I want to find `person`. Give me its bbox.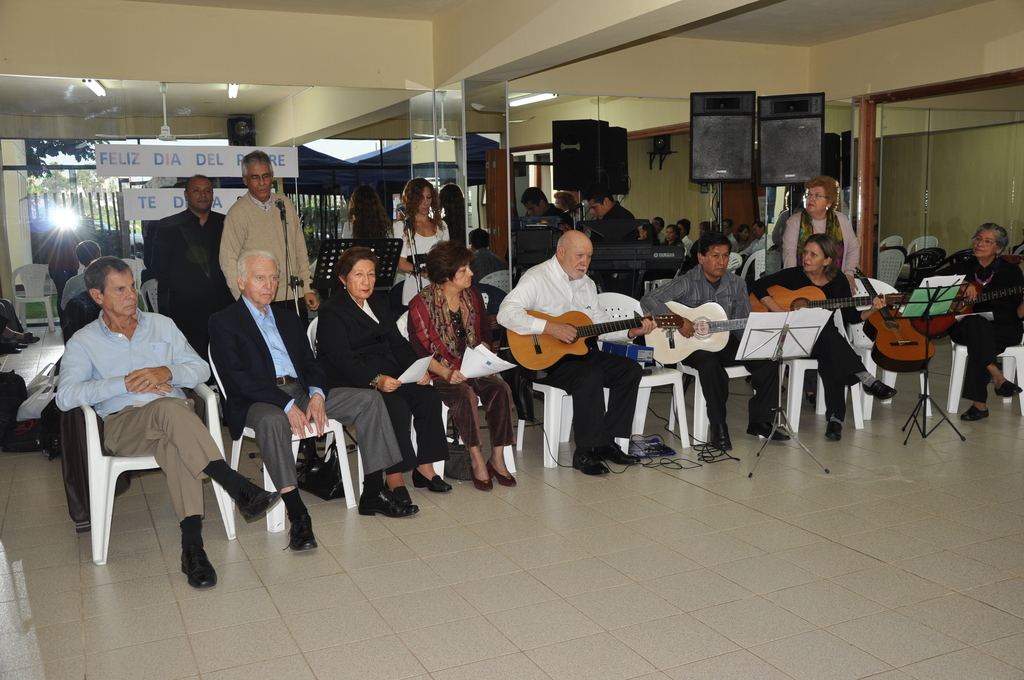
<bbox>779, 174, 861, 401</bbox>.
